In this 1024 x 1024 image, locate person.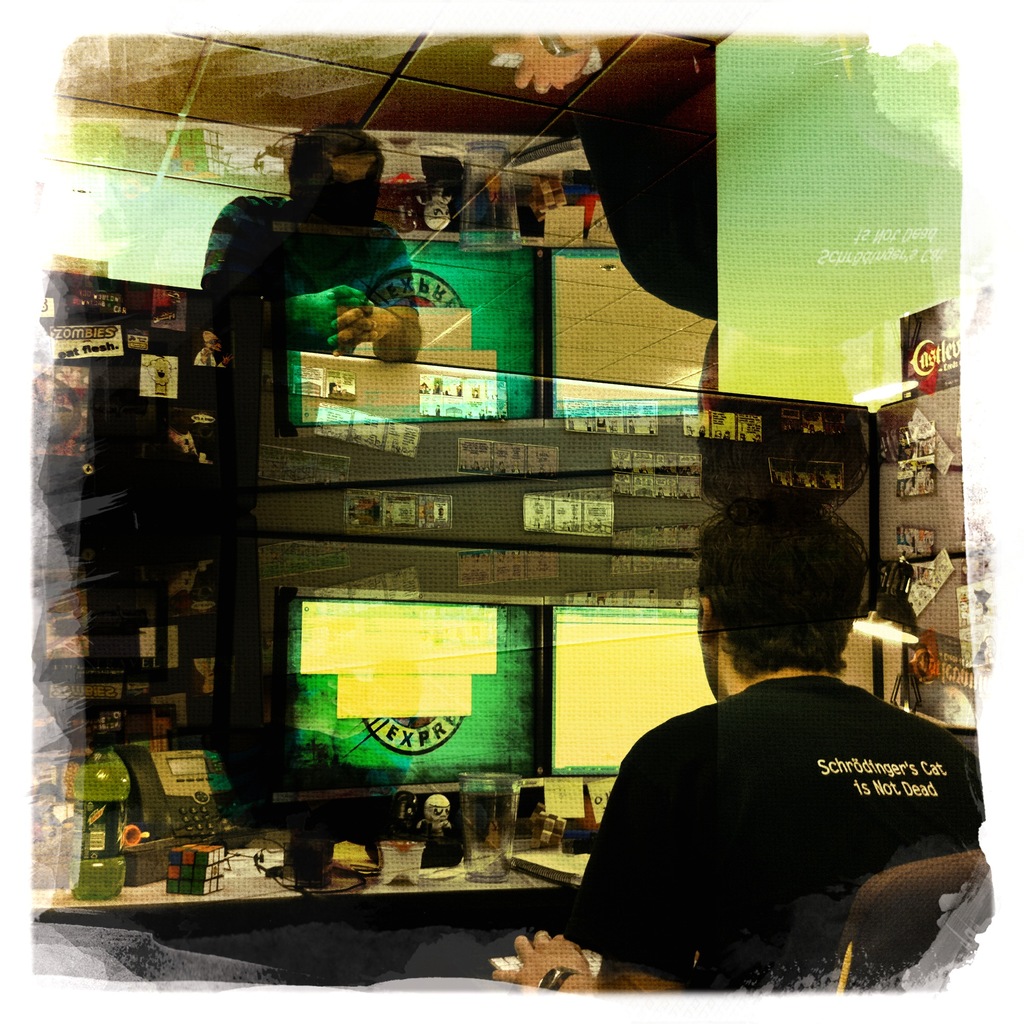
Bounding box: select_region(195, 330, 228, 363).
